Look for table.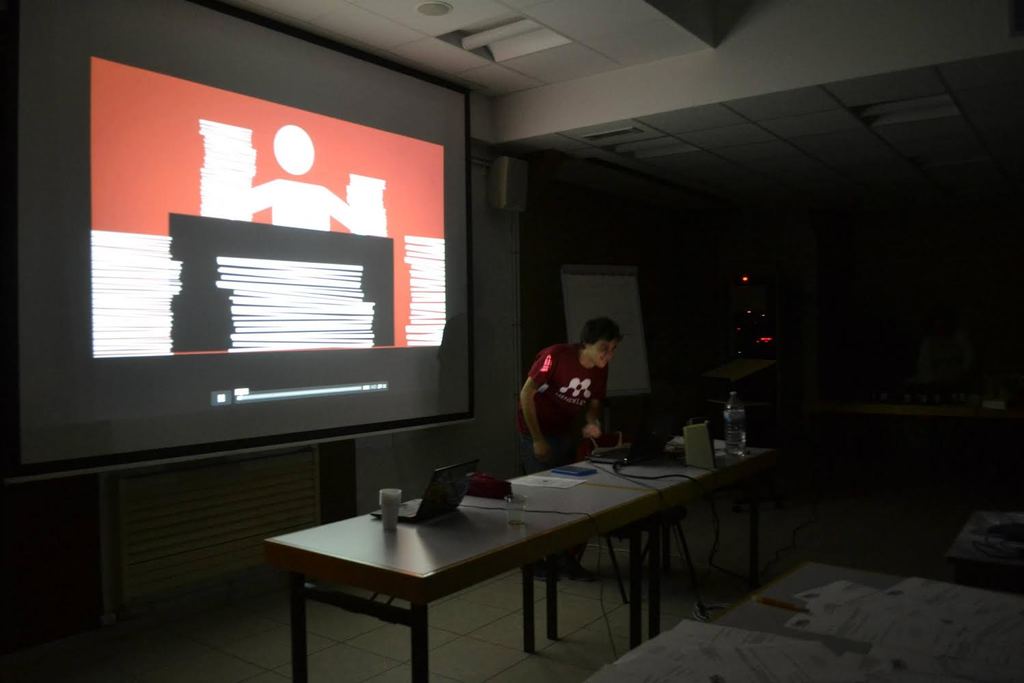
Found: {"left": 266, "top": 473, "right": 648, "bottom": 682}.
